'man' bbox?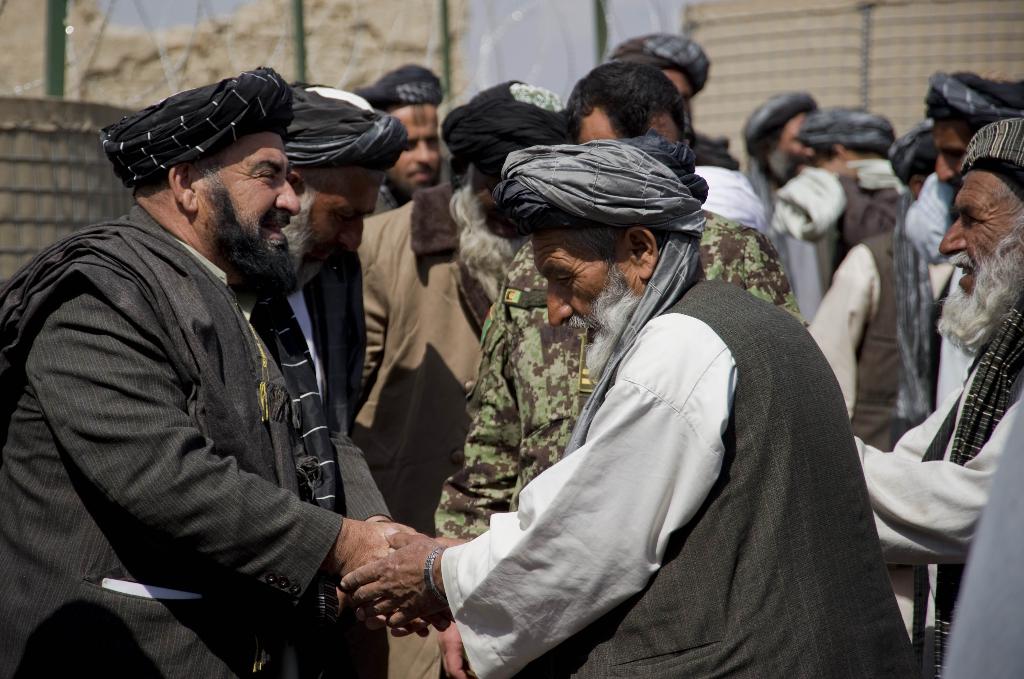
(806,119,956,637)
